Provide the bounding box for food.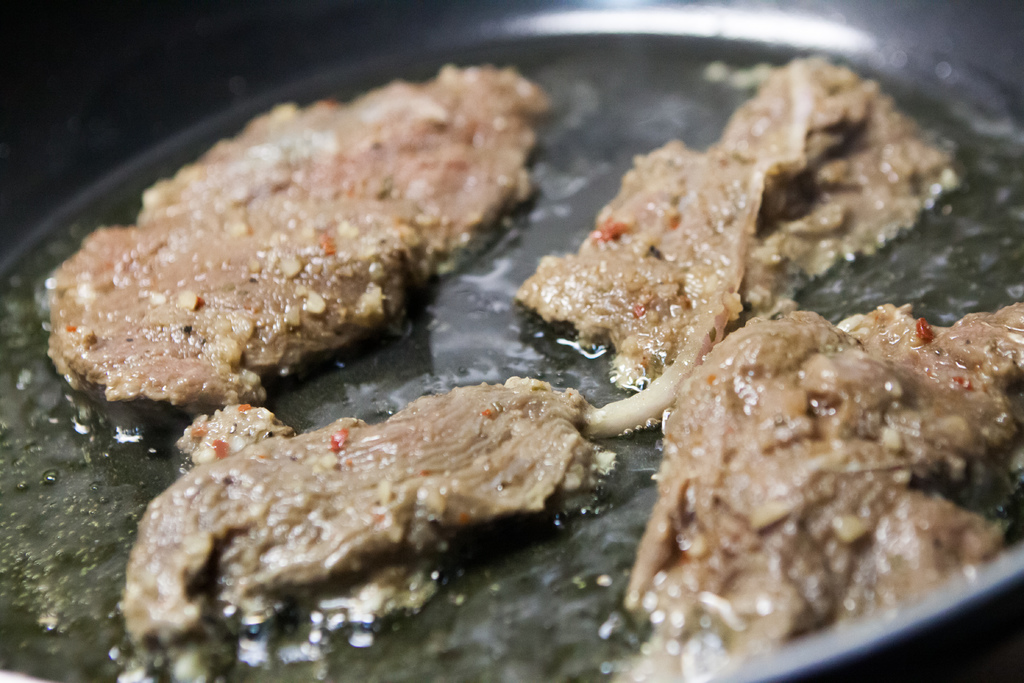
[122, 374, 609, 682].
